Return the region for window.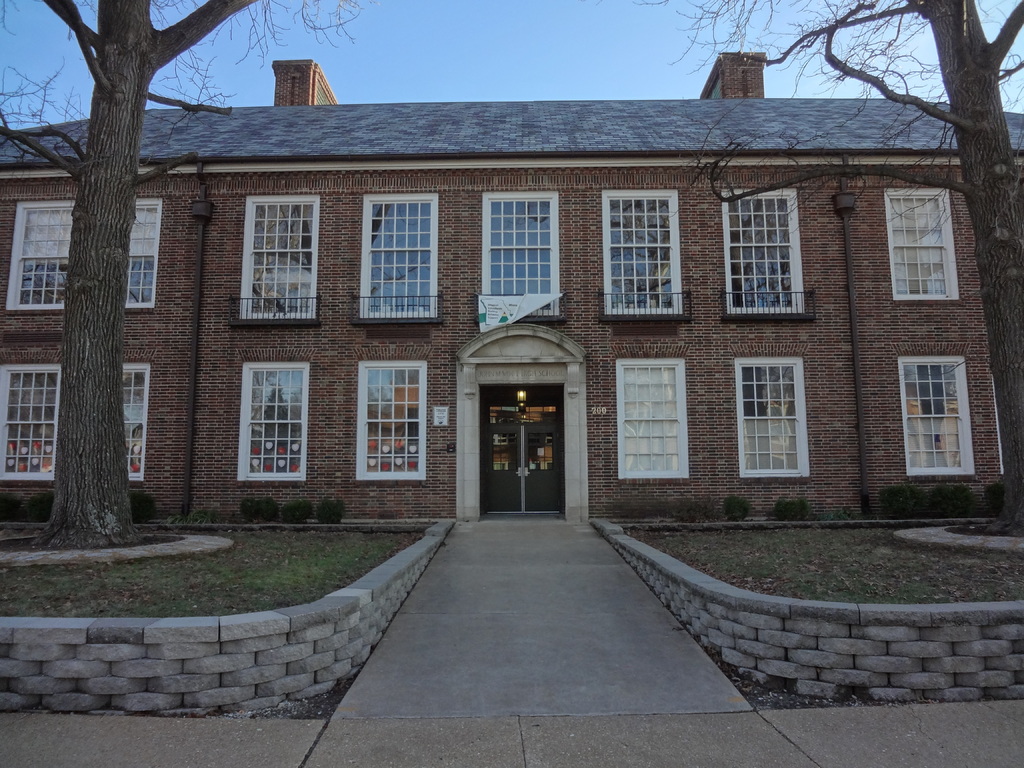
[left=7, top=193, right=166, bottom=310].
